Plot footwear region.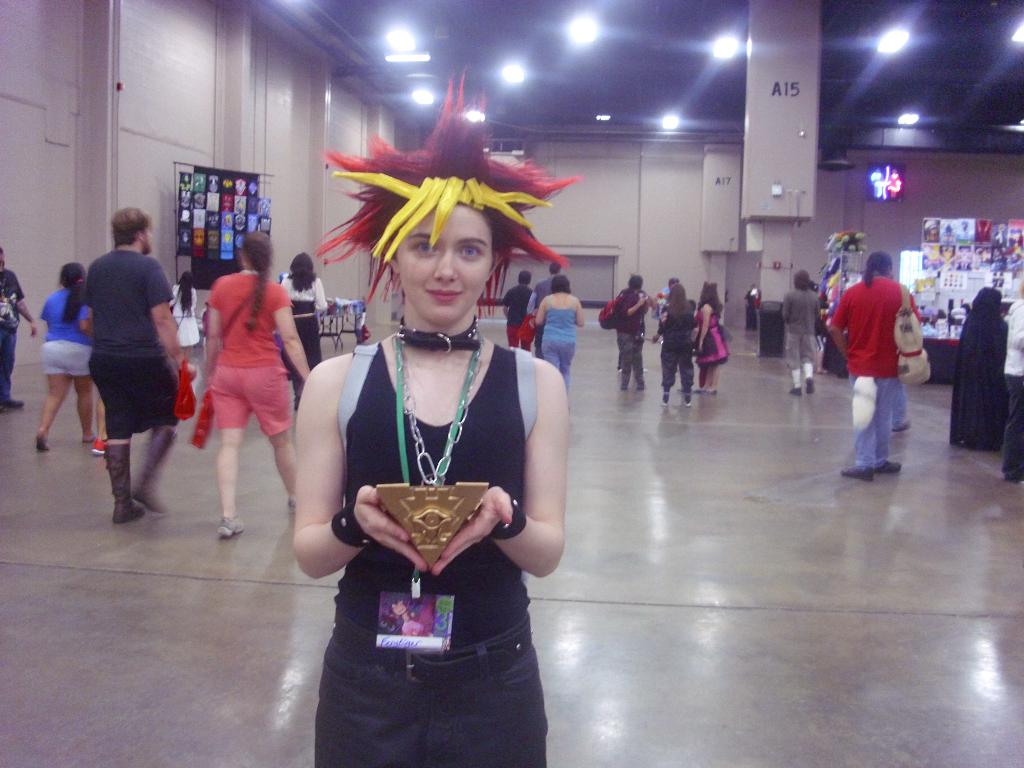
Plotted at bbox=(0, 393, 26, 416).
